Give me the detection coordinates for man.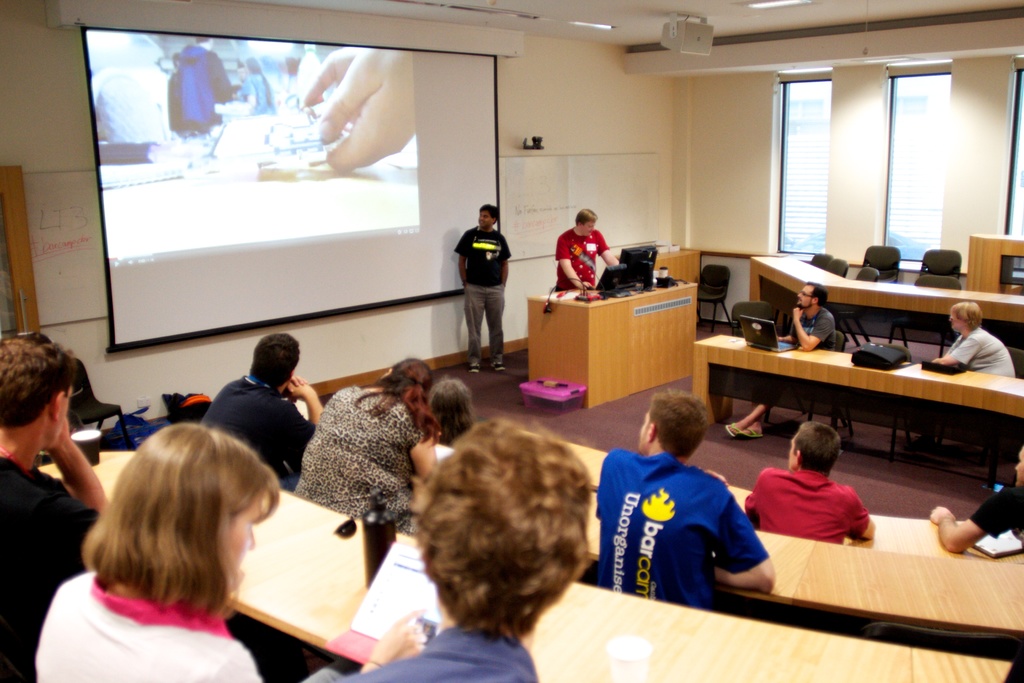
l=171, t=31, r=241, b=136.
